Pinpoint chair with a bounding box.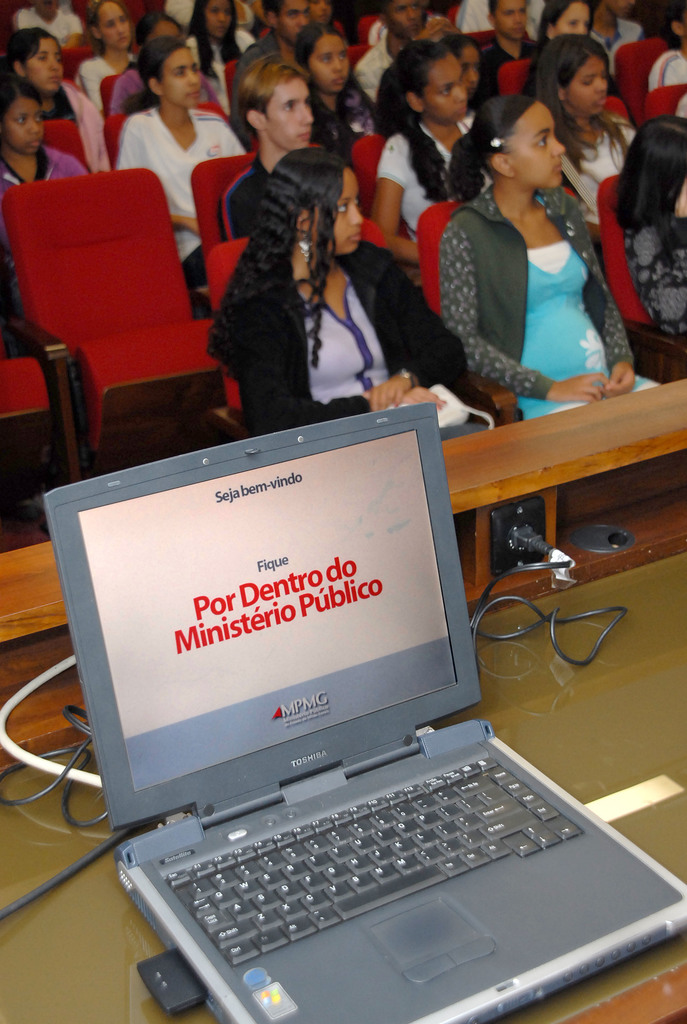
(left=603, top=95, right=631, bottom=122).
